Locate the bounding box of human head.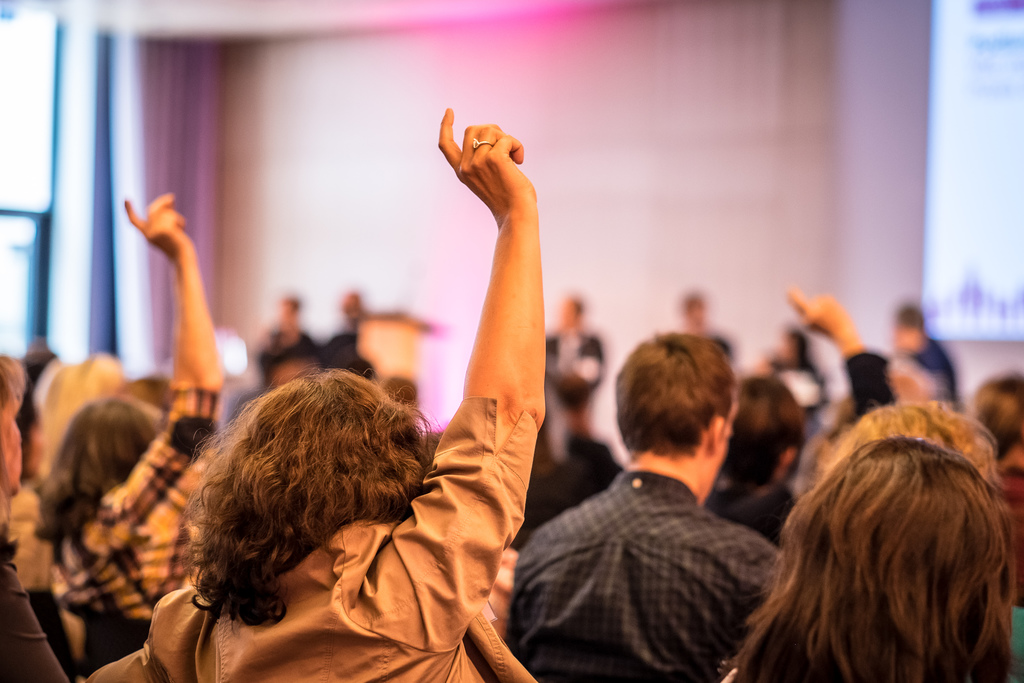
Bounding box: (715, 379, 803, 496).
